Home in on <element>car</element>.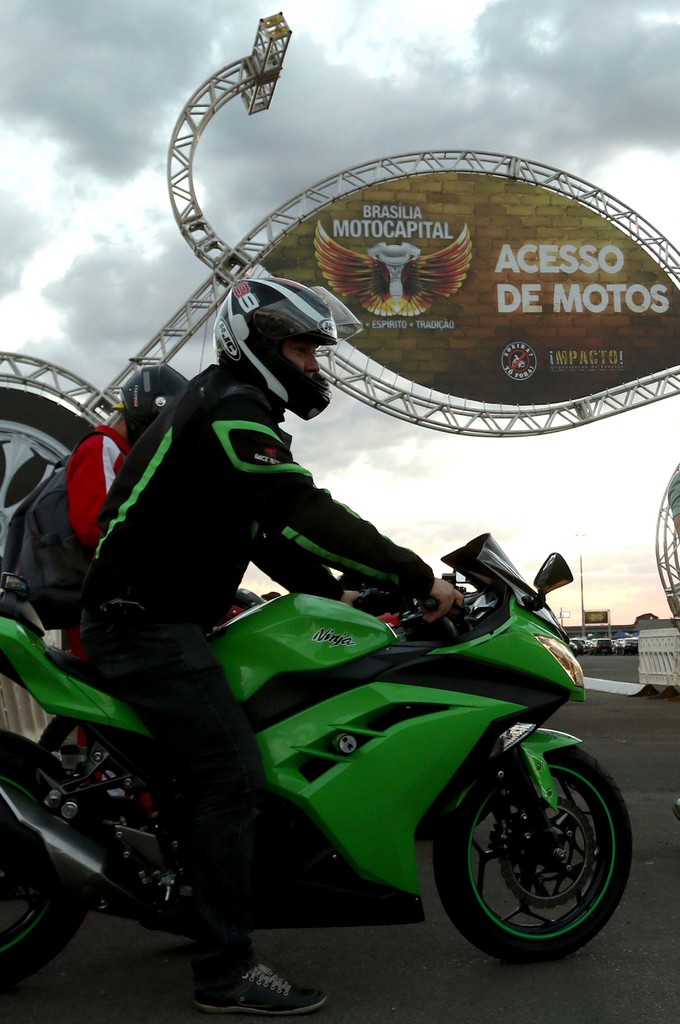
Homed in at {"left": 571, "top": 641, "right": 576, "bottom": 653}.
